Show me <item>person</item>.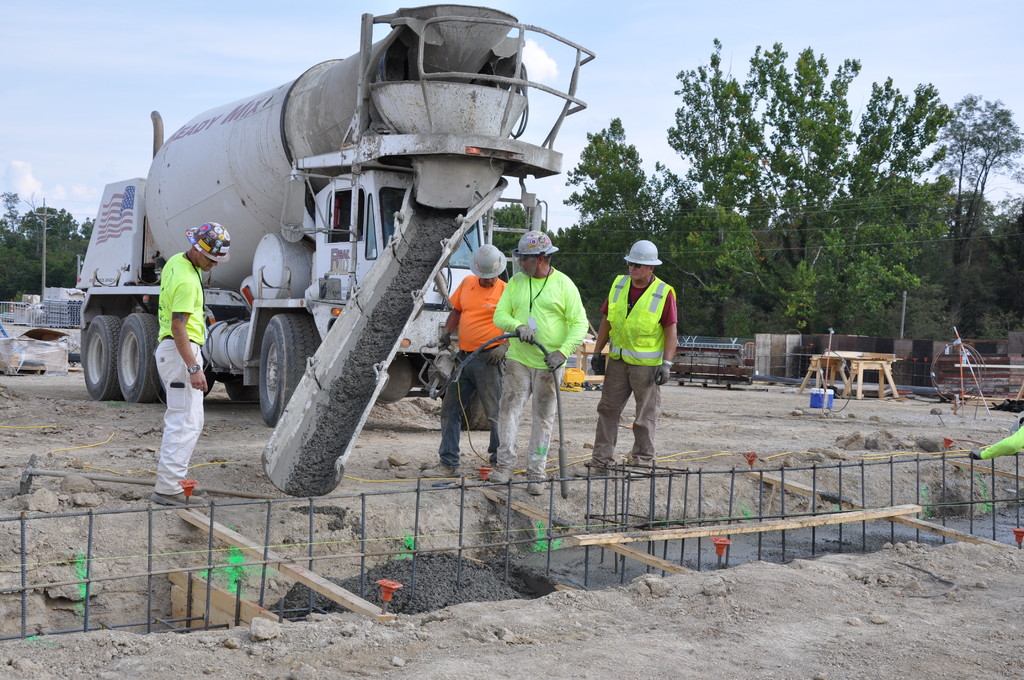
<item>person</item> is here: <region>149, 215, 230, 512</region>.
